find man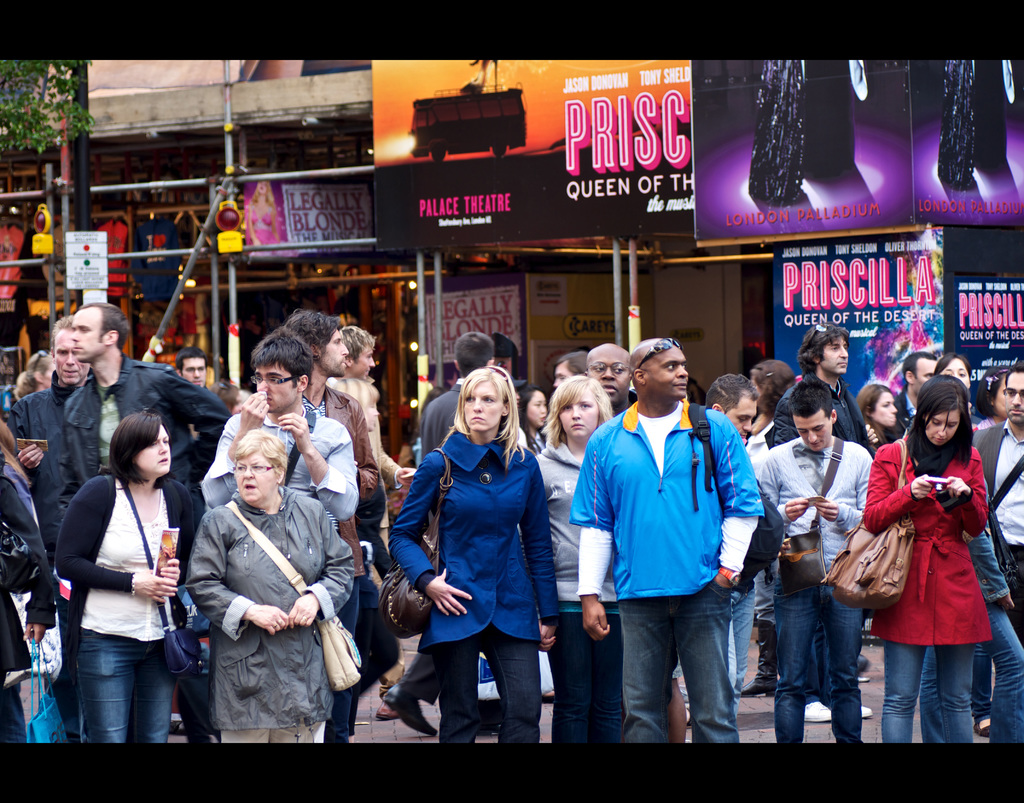
bbox(552, 349, 599, 387)
